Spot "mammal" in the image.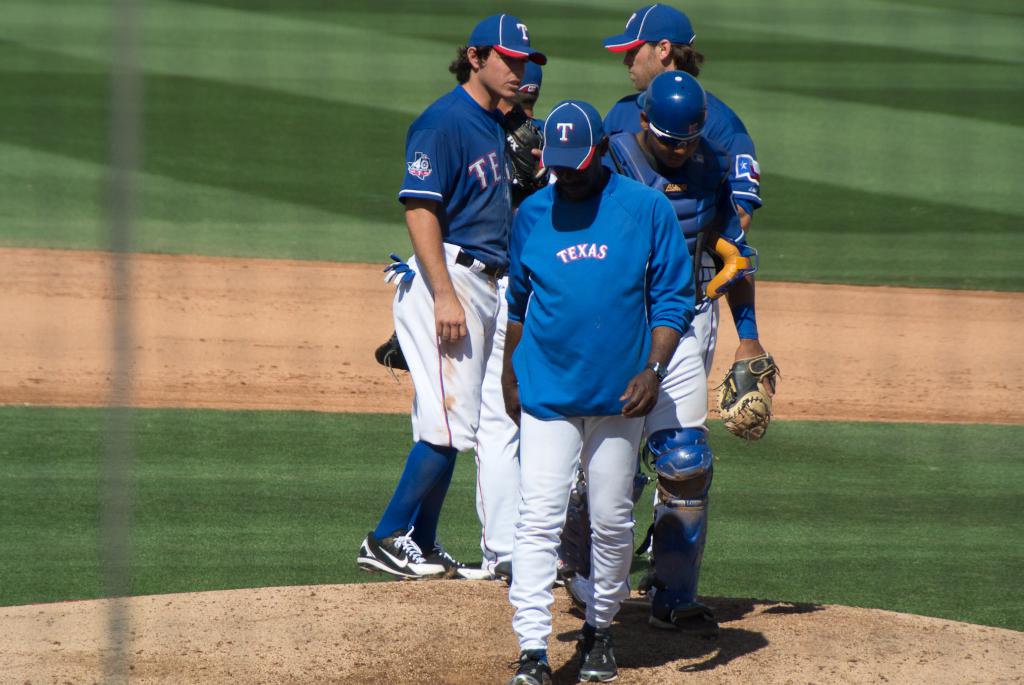
"mammal" found at 499 60 545 586.
